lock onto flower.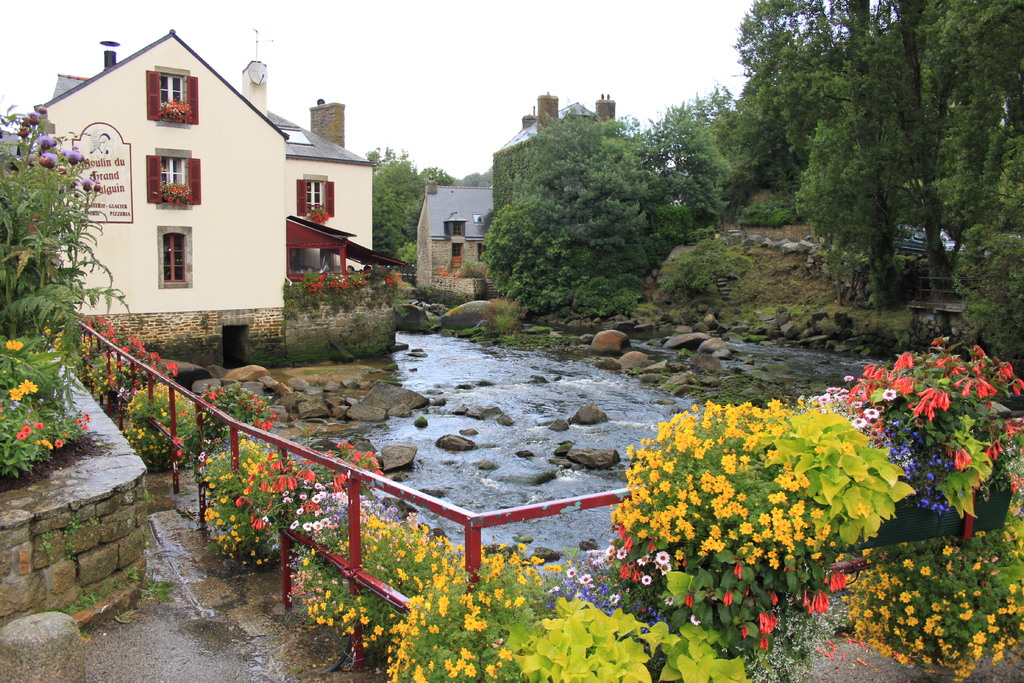
Locked: pyautogui.locateOnScreen(36, 136, 88, 179).
